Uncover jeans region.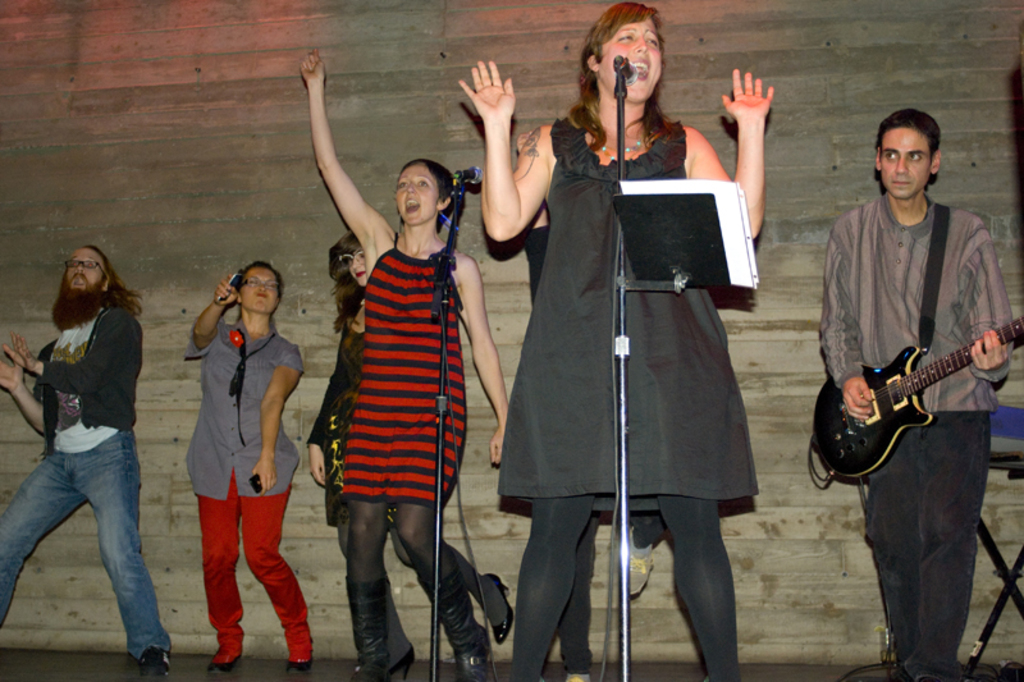
Uncovered: <region>873, 413, 984, 678</region>.
